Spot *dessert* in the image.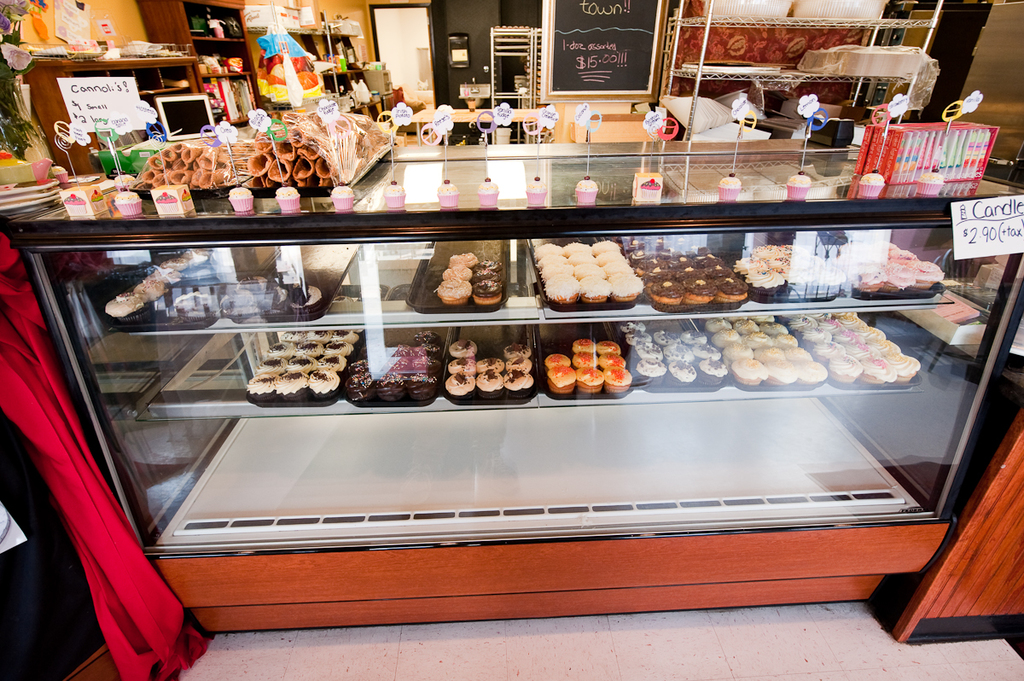
*dessert* found at box(887, 244, 920, 265).
